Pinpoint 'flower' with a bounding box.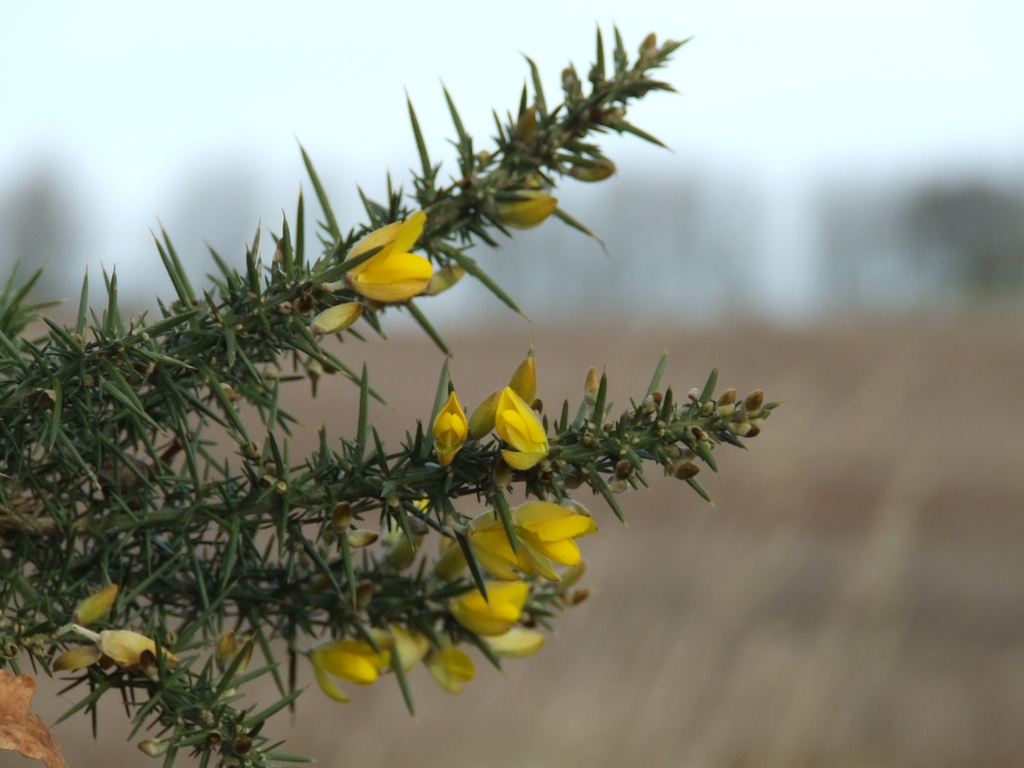
(365, 620, 429, 664).
